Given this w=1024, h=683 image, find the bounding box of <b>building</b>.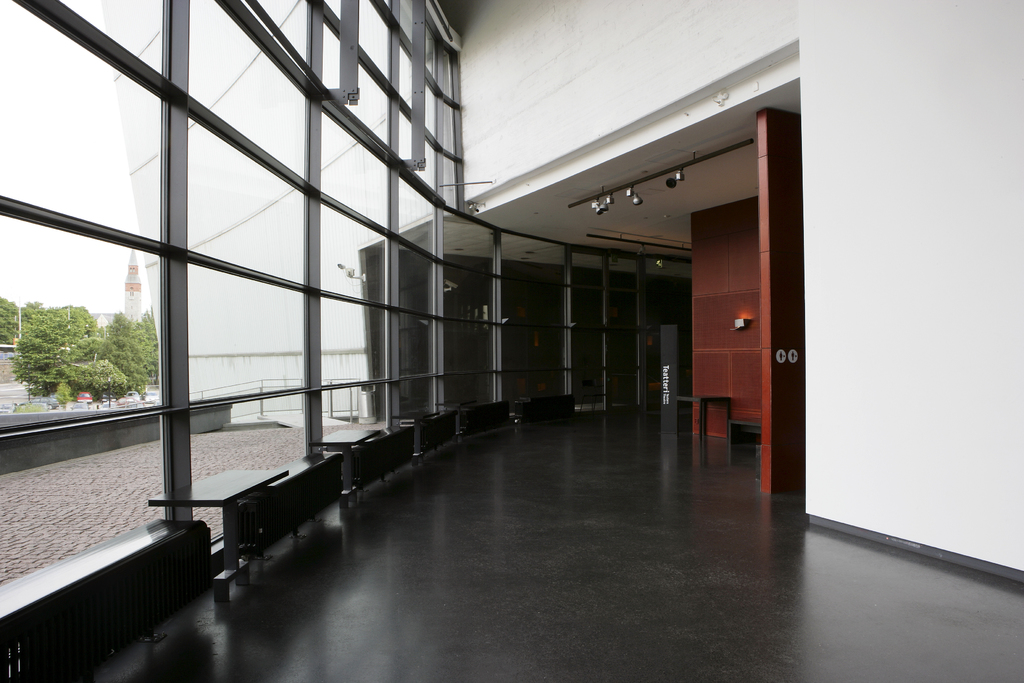
region(1, 0, 1023, 682).
